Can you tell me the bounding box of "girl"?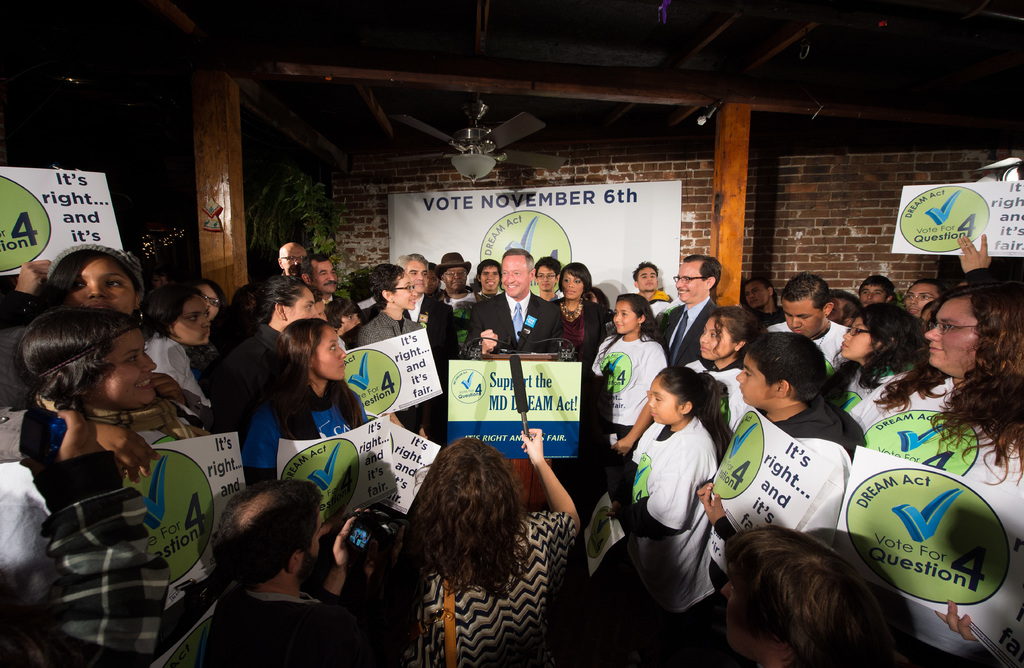
box(689, 307, 766, 435).
